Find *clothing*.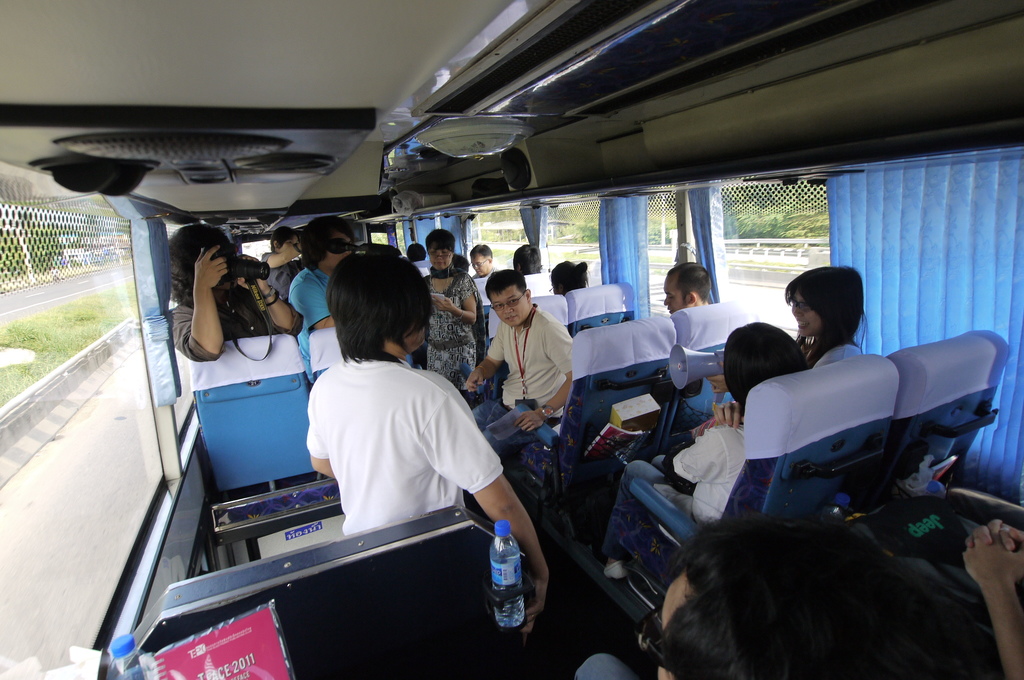
pyautogui.locateOnScreen(259, 251, 302, 301).
